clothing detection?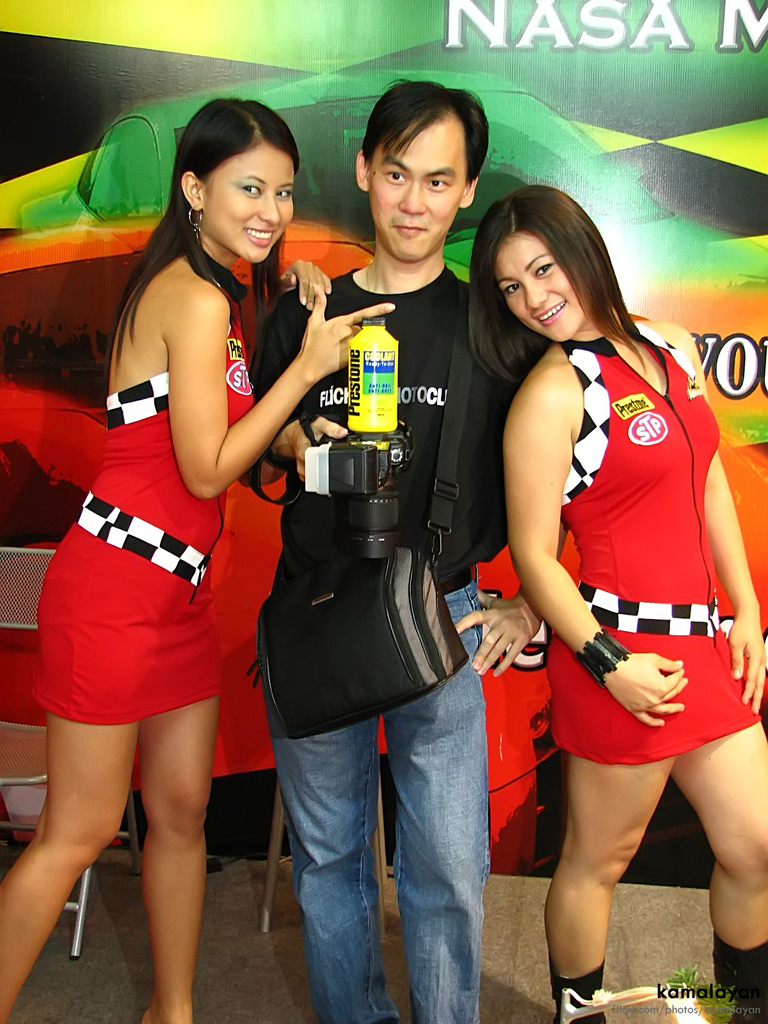
[x1=487, y1=303, x2=727, y2=826]
